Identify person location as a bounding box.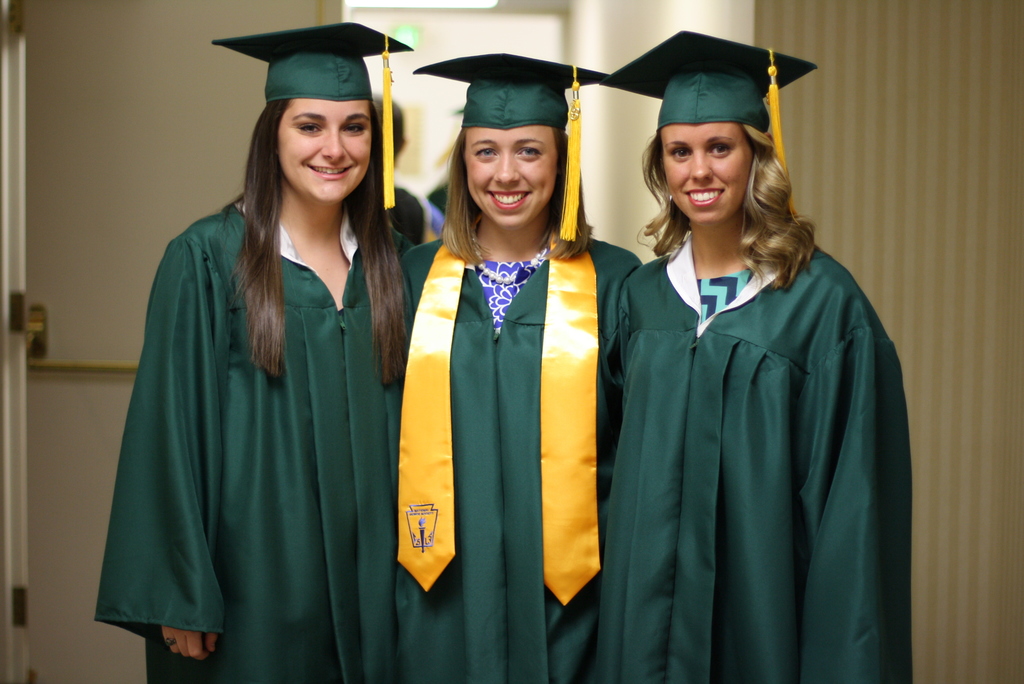
{"x1": 384, "y1": 53, "x2": 636, "y2": 683}.
